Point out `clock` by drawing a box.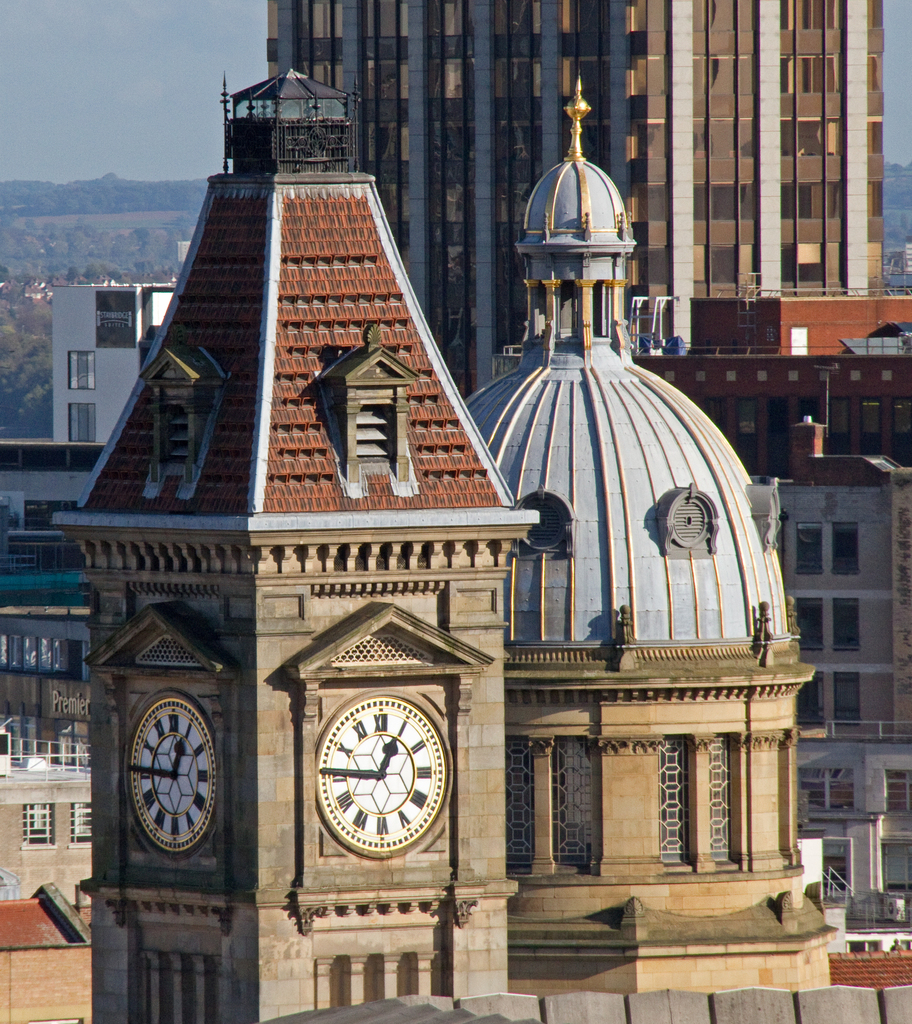
(297,707,456,865).
